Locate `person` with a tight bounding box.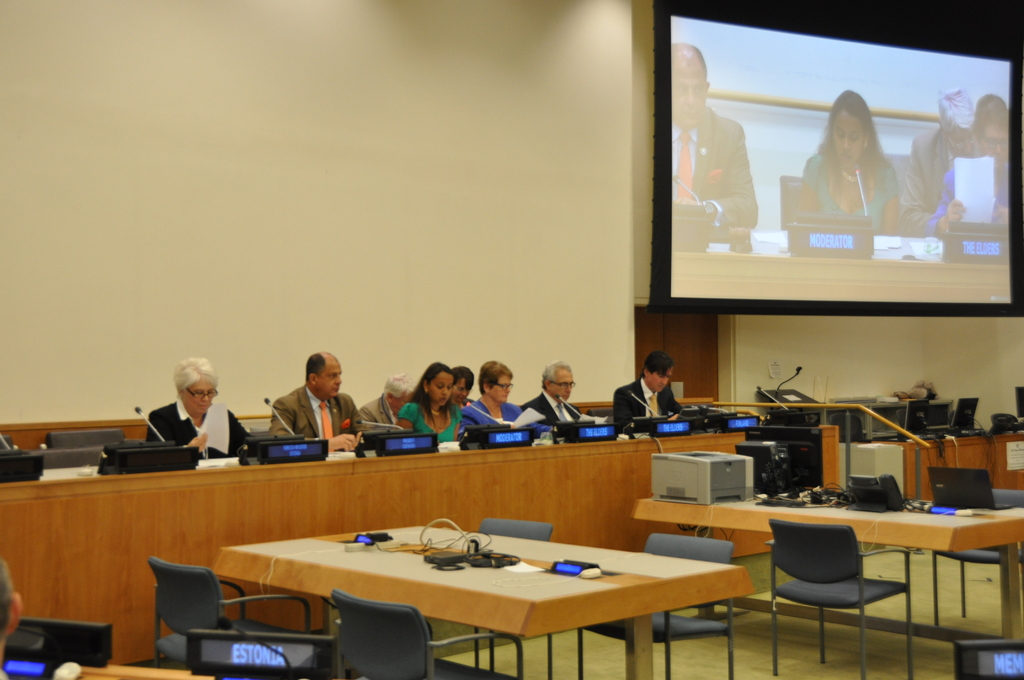
(801, 85, 897, 234).
